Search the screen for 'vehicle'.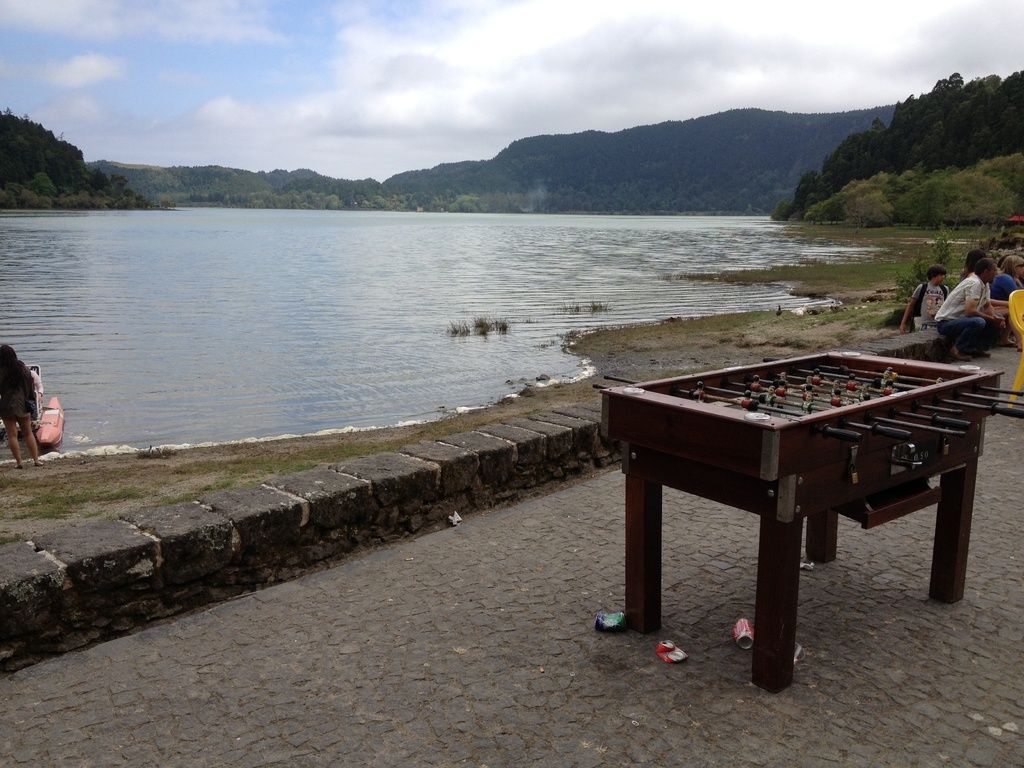
Found at x1=35, y1=394, x2=68, y2=450.
